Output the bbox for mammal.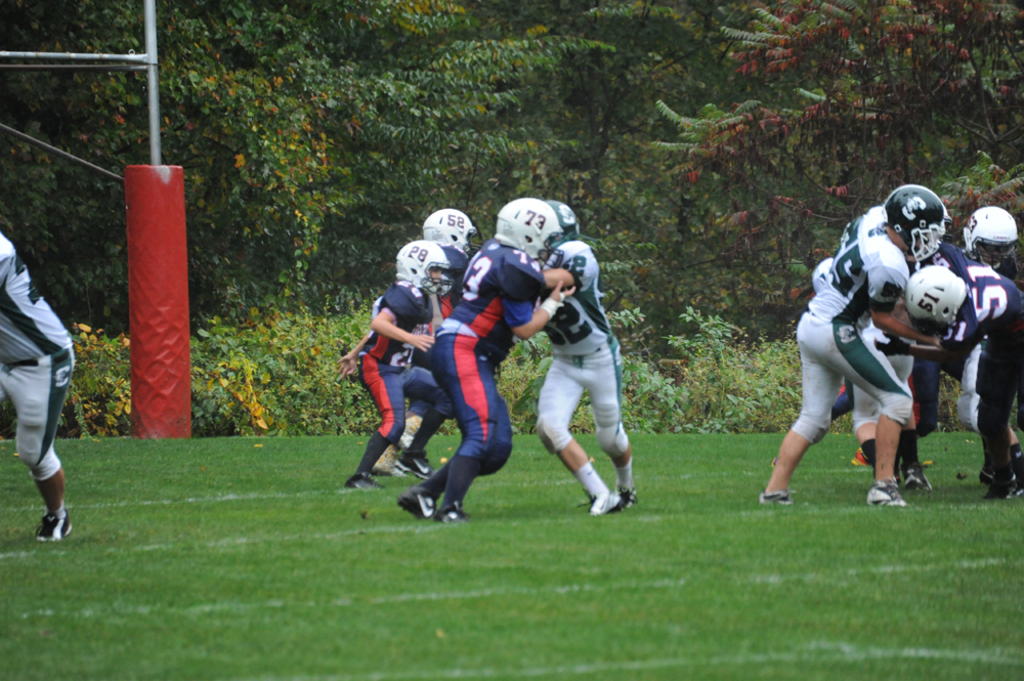
BBox(952, 207, 1021, 469).
